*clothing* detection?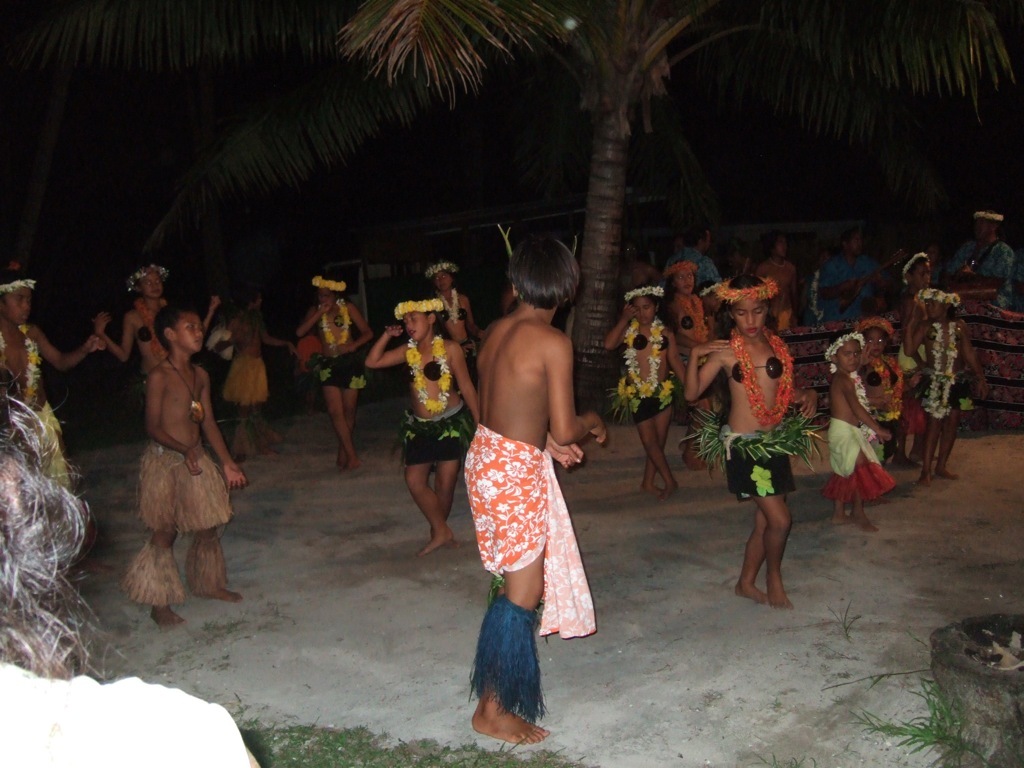
{"left": 402, "top": 403, "right": 474, "bottom": 466}
